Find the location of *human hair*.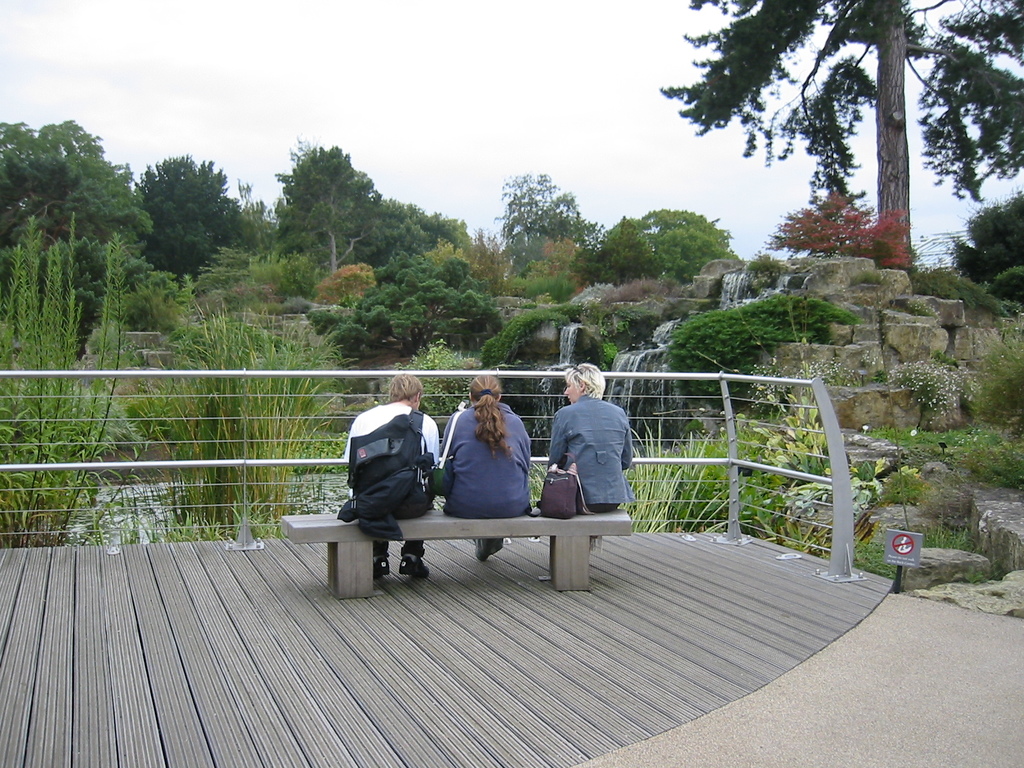
Location: region(392, 371, 422, 402).
